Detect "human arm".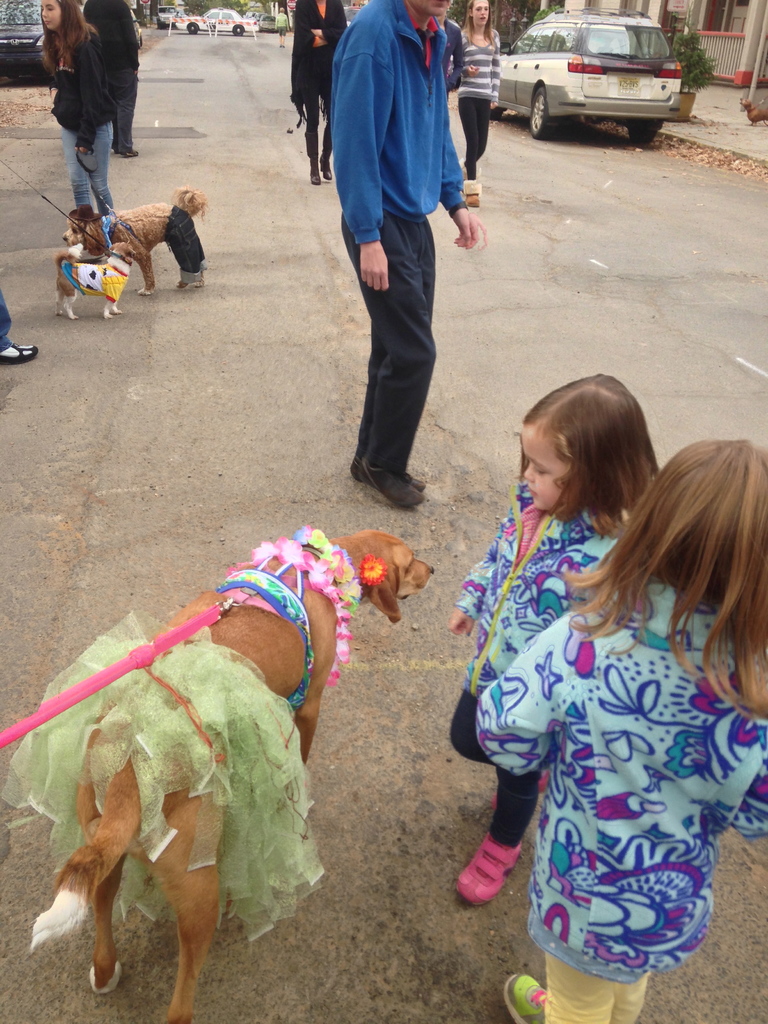
Detected at detection(471, 611, 572, 786).
